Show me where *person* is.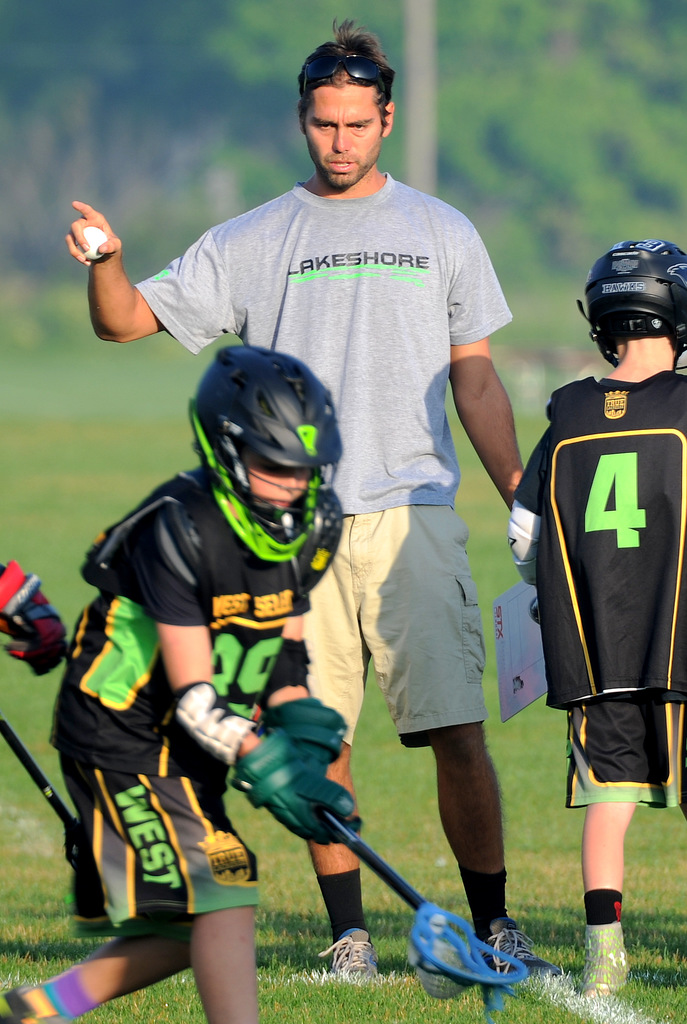
*person* is at pyautogui.locateOnScreen(64, 16, 551, 980).
